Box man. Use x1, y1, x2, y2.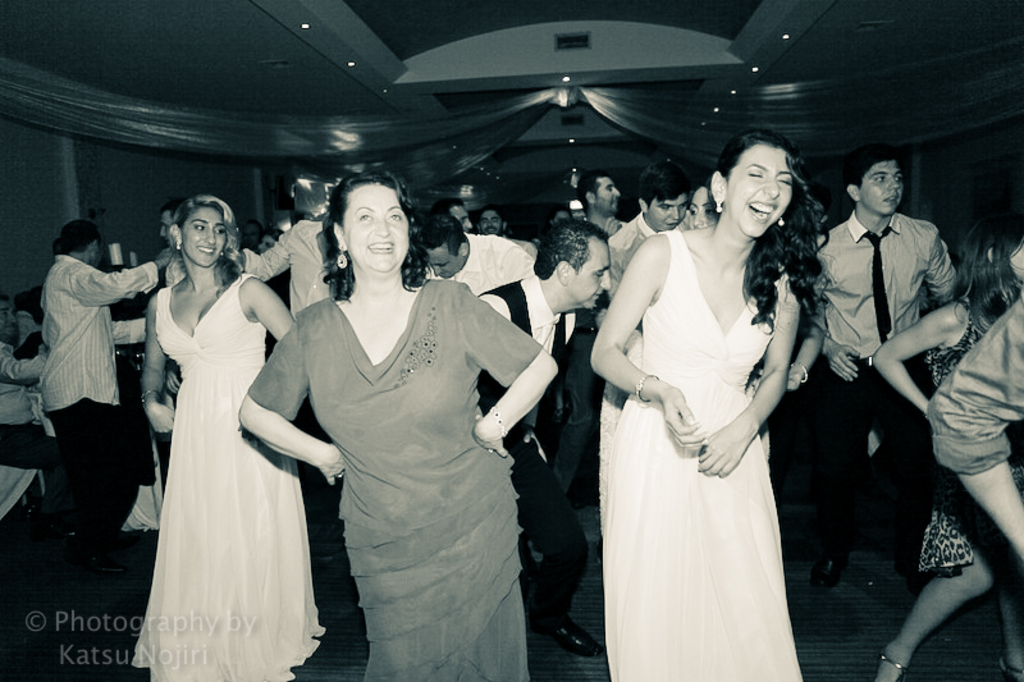
570, 168, 627, 235.
